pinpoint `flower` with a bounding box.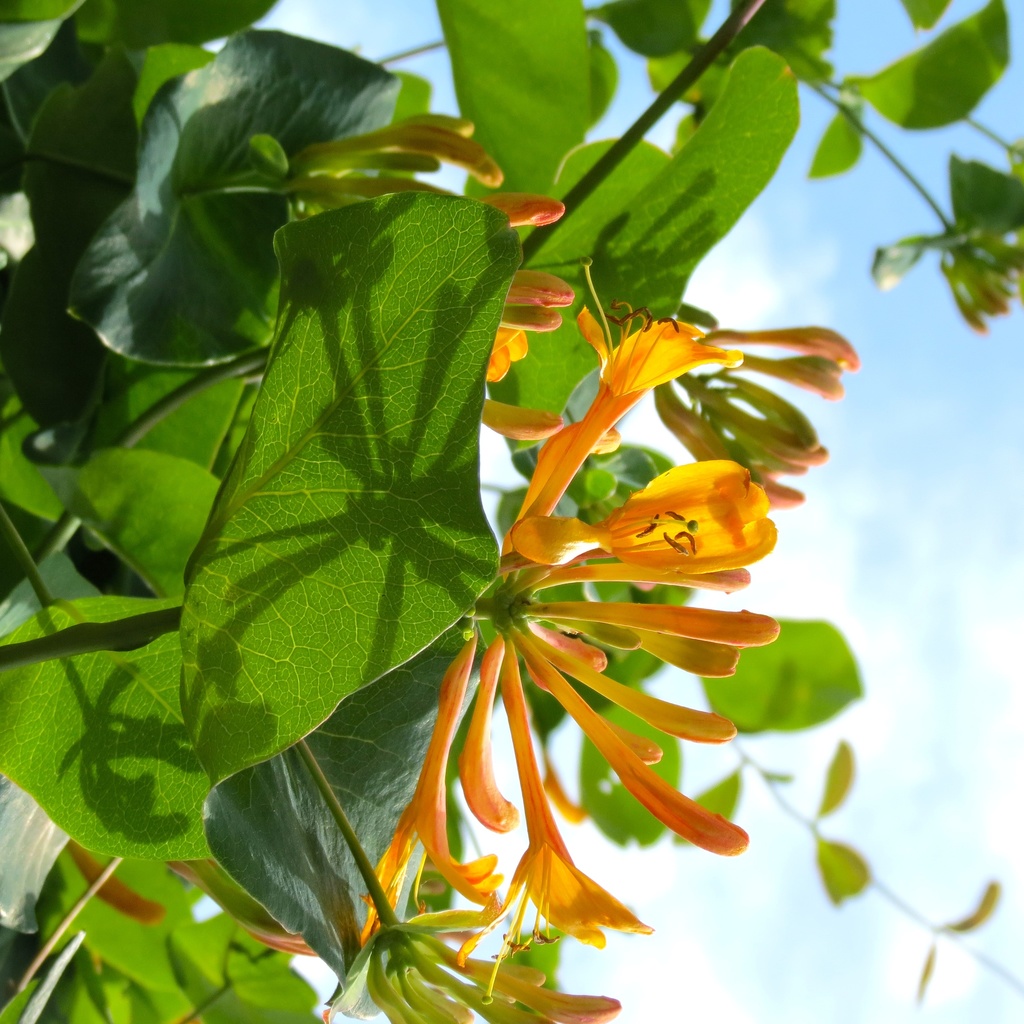
<box>456,634,650,1000</box>.
